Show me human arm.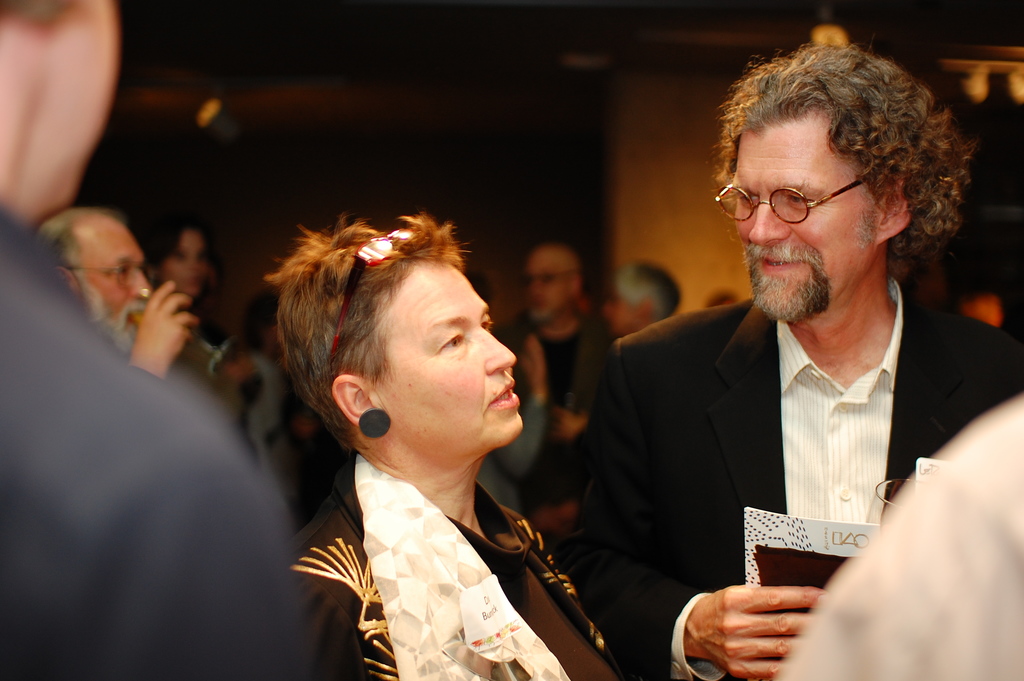
human arm is here: left=106, top=274, right=193, bottom=393.
